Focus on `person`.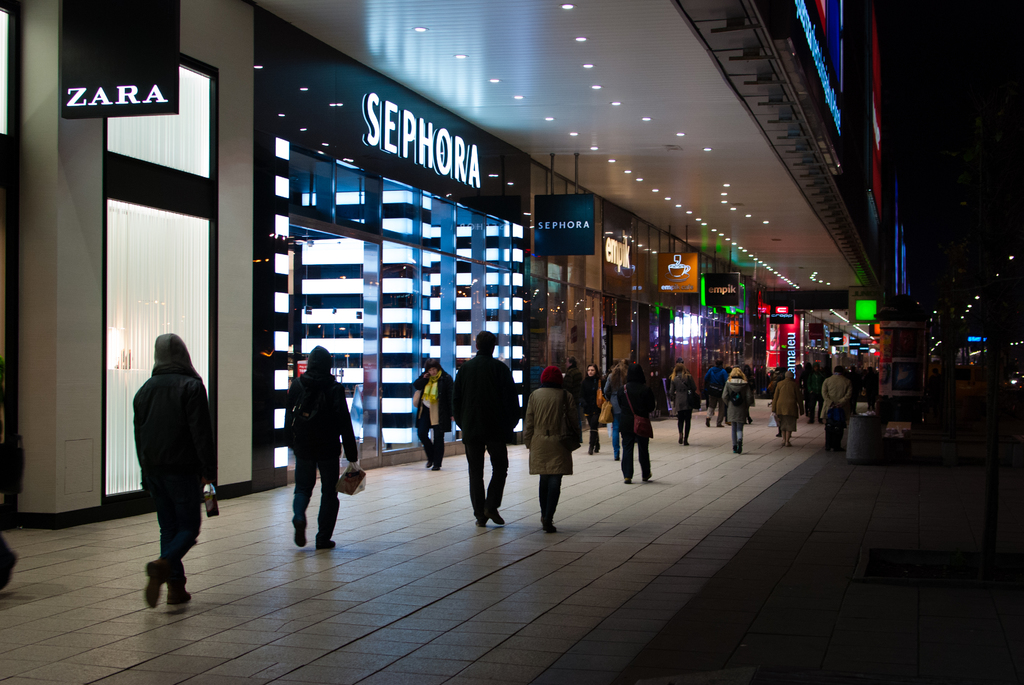
Focused at box=[769, 368, 806, 448].
